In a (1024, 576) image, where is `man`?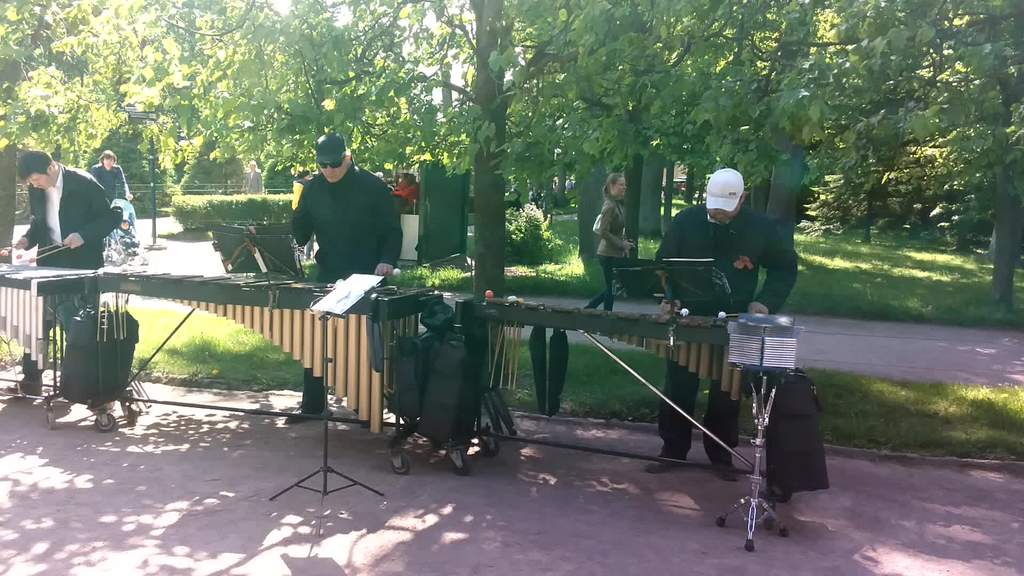
crop(88, 157, 132, 202).
